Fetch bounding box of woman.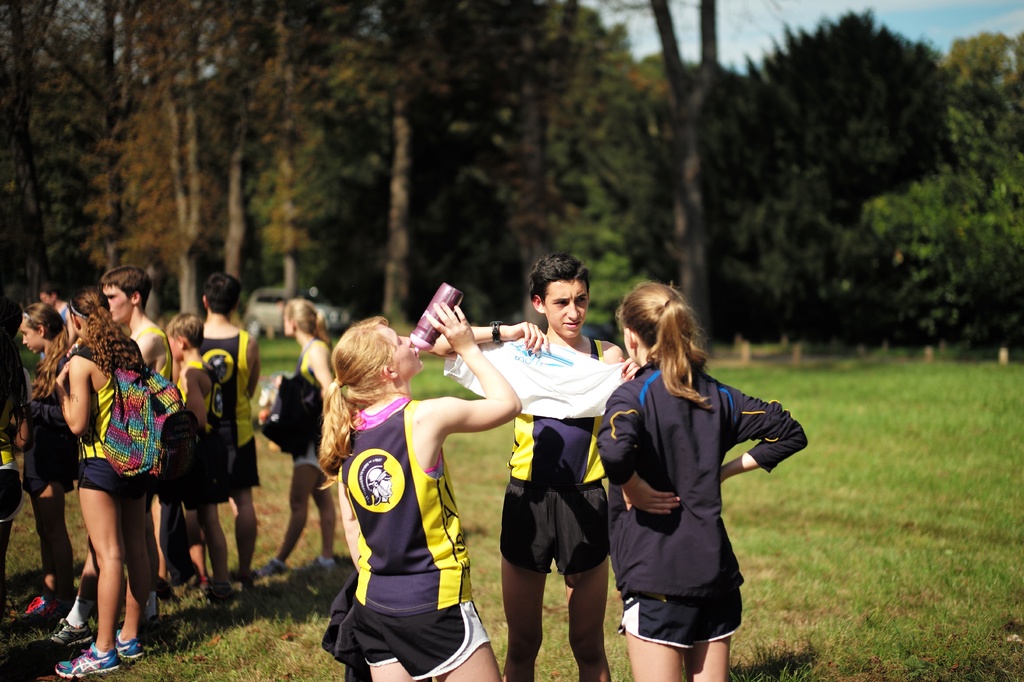
Bbox: locate(589, 282, 815, 681).
